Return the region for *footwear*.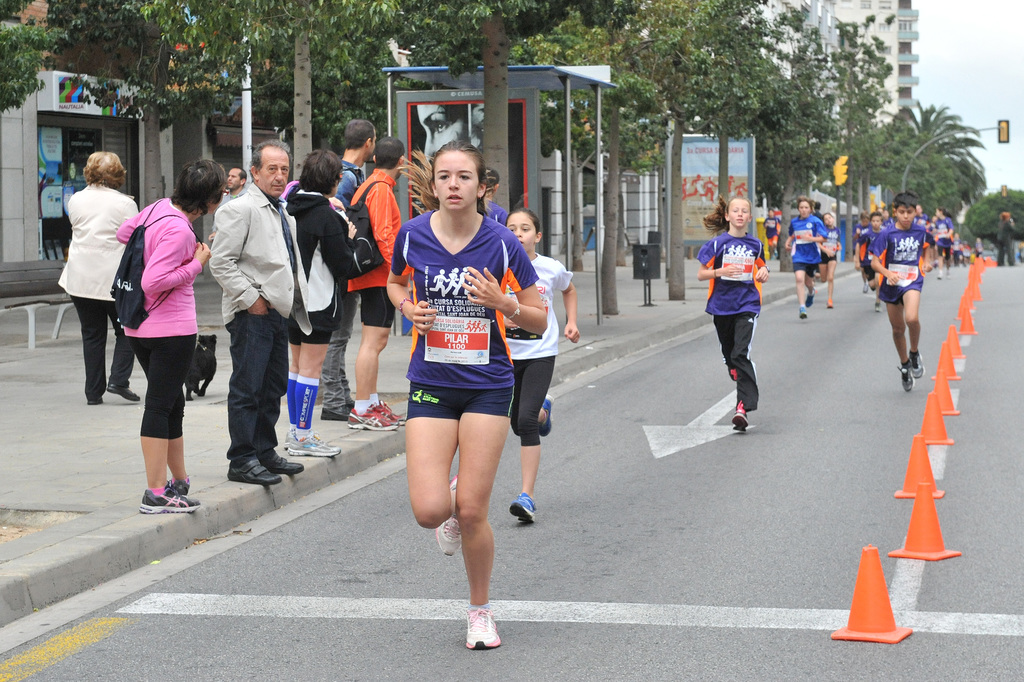
<box>828,299,837,313</box>.
